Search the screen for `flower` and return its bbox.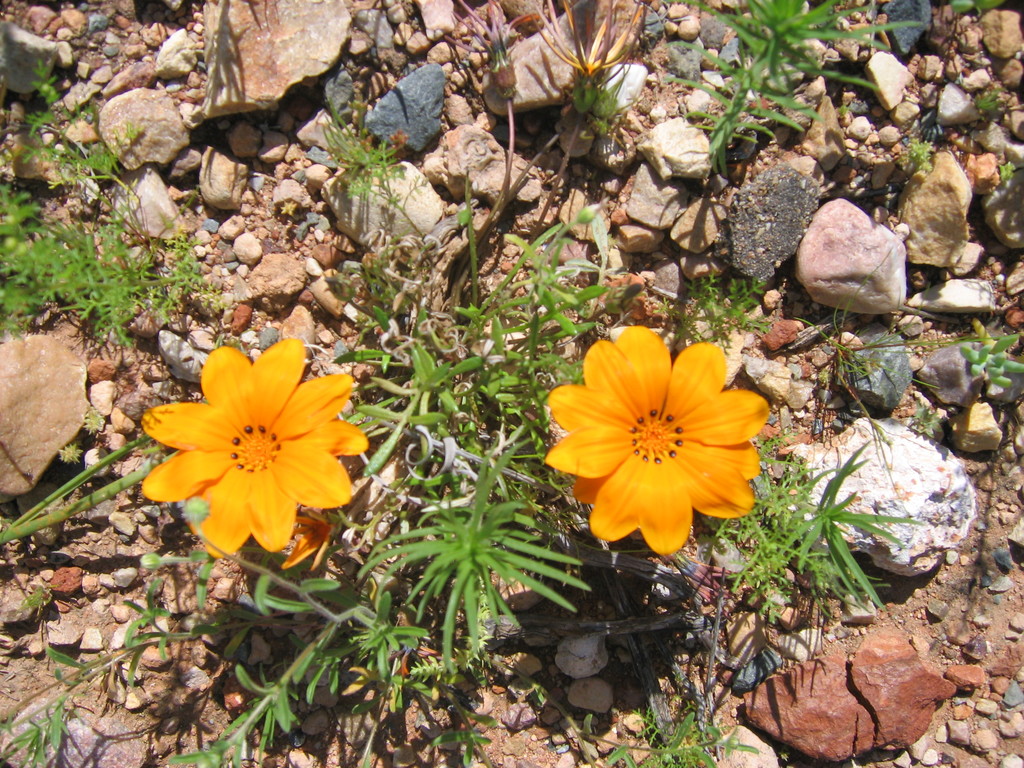
Found: 283/516/337/570.
